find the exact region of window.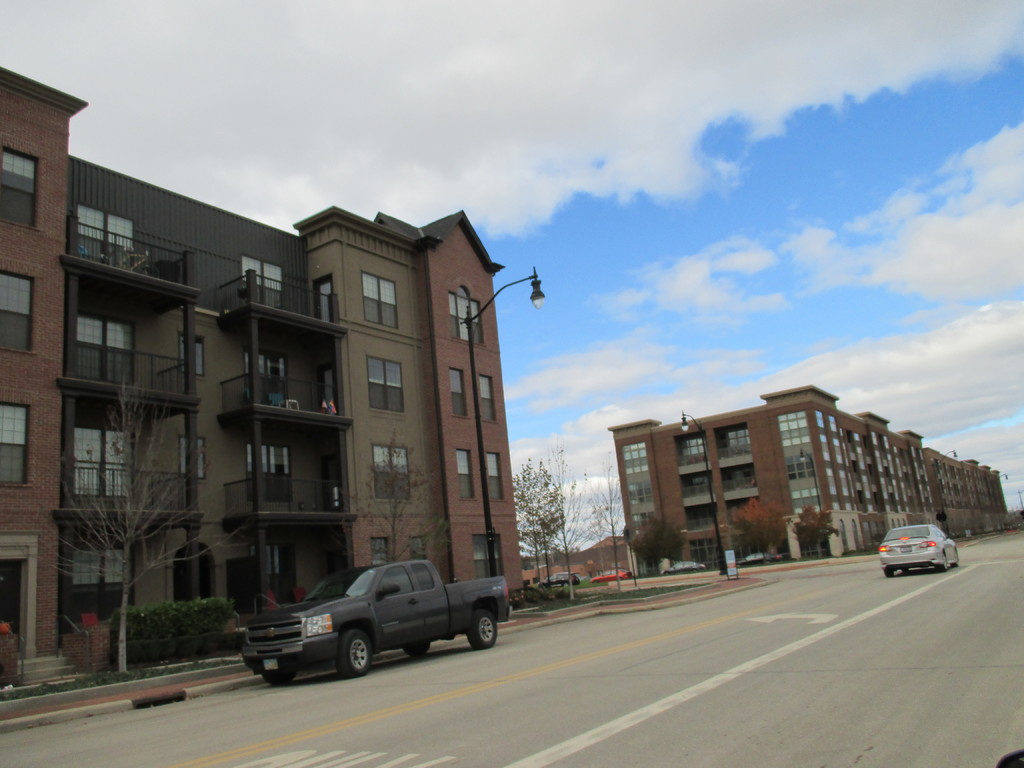
Exact region: select_region(0, 399, 29, 484).
